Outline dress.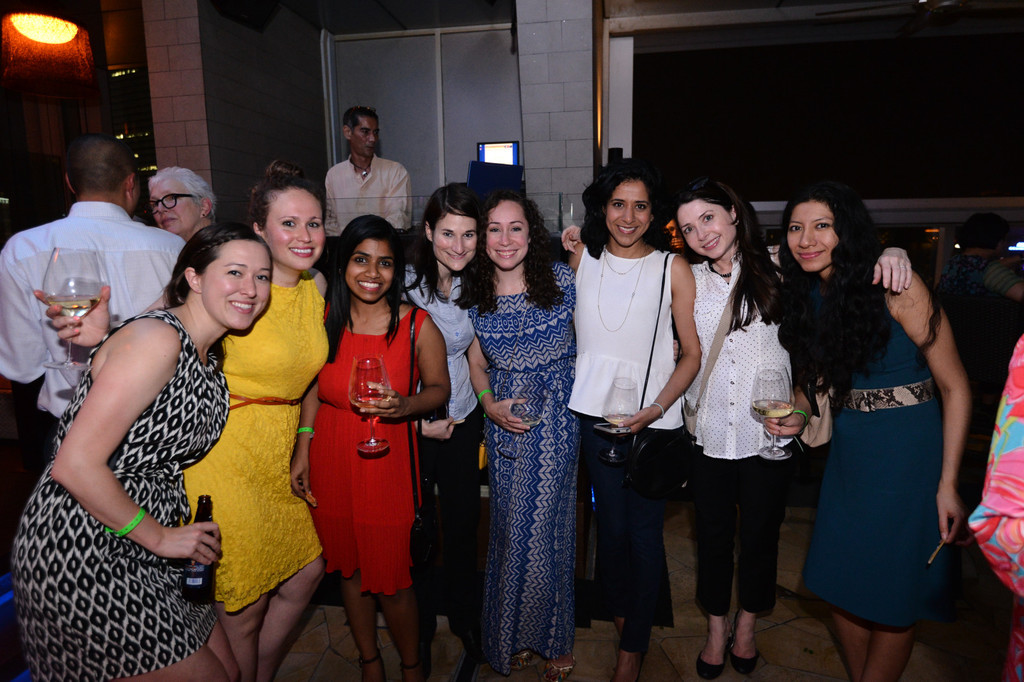
Outline: region(184, 278, 328, 612).
